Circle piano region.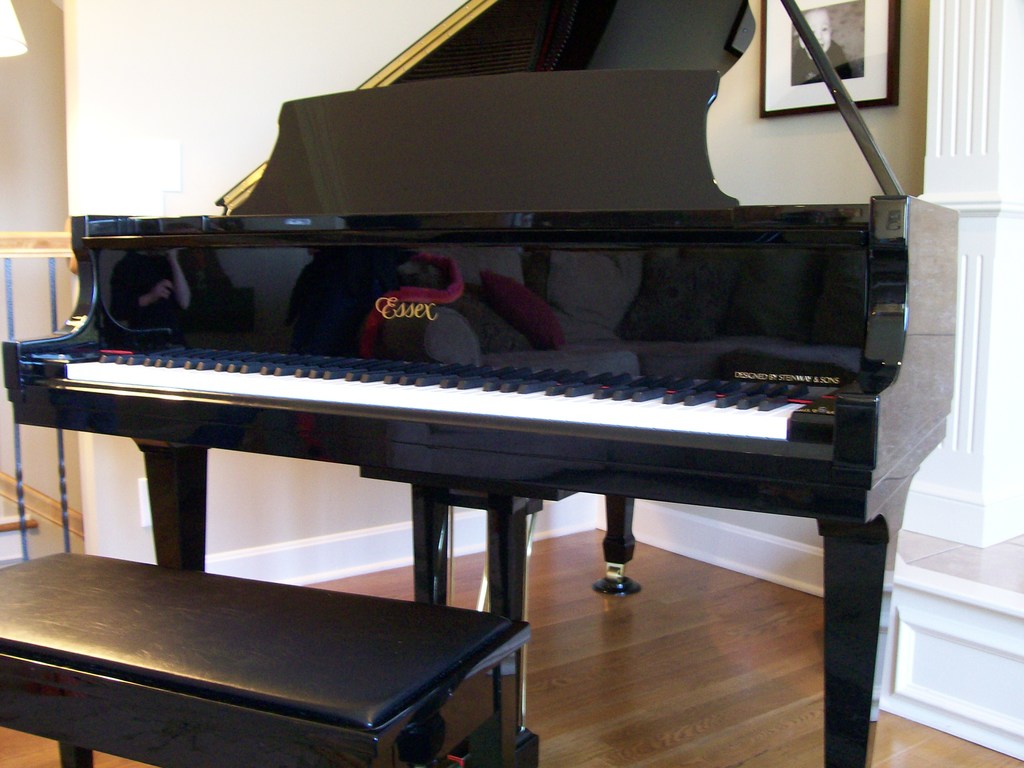
Region: detection(0, 0, 959, 767).
